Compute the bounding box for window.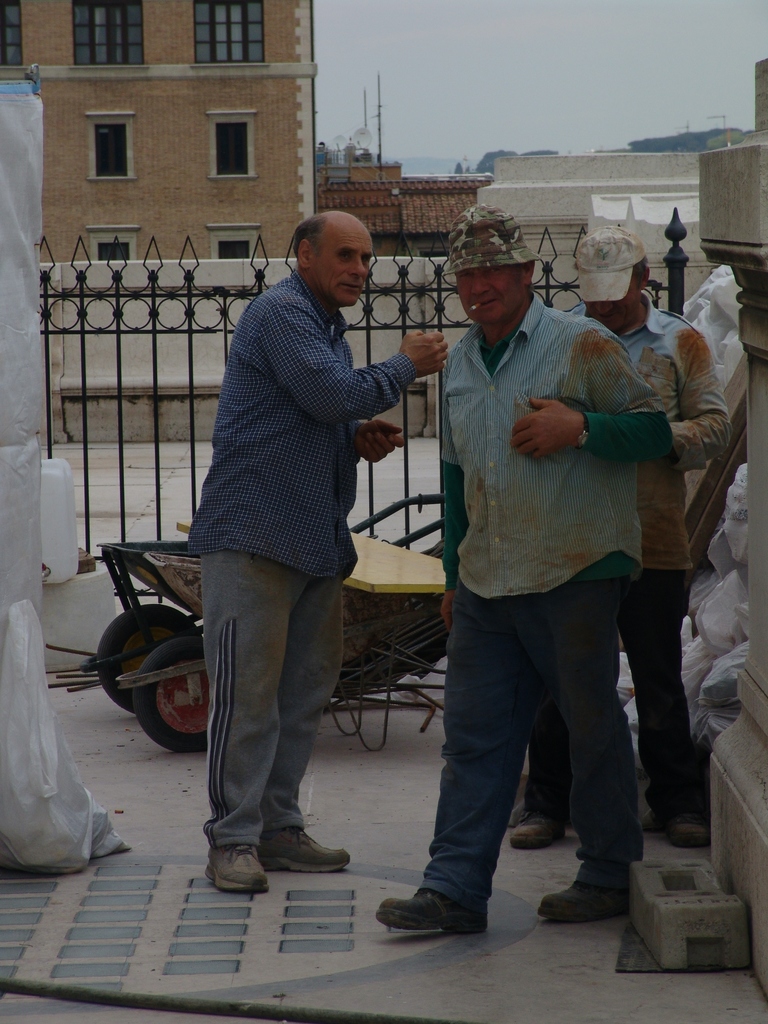
86 225 138 261.
